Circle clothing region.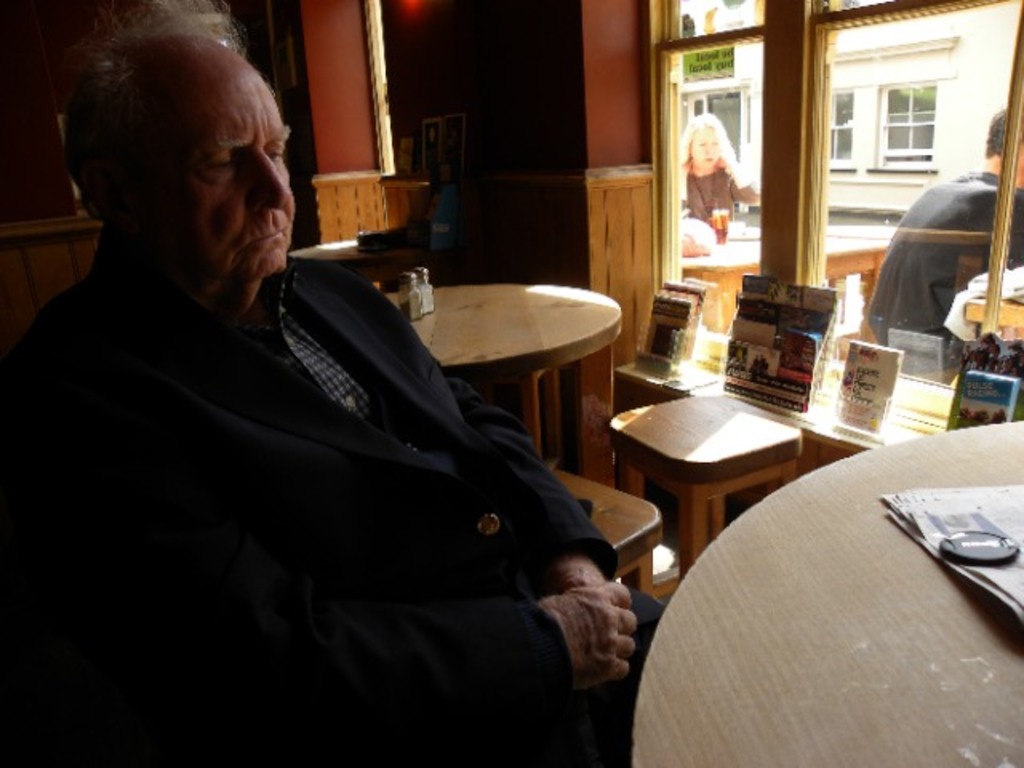
Region: 661 166 758 242.
